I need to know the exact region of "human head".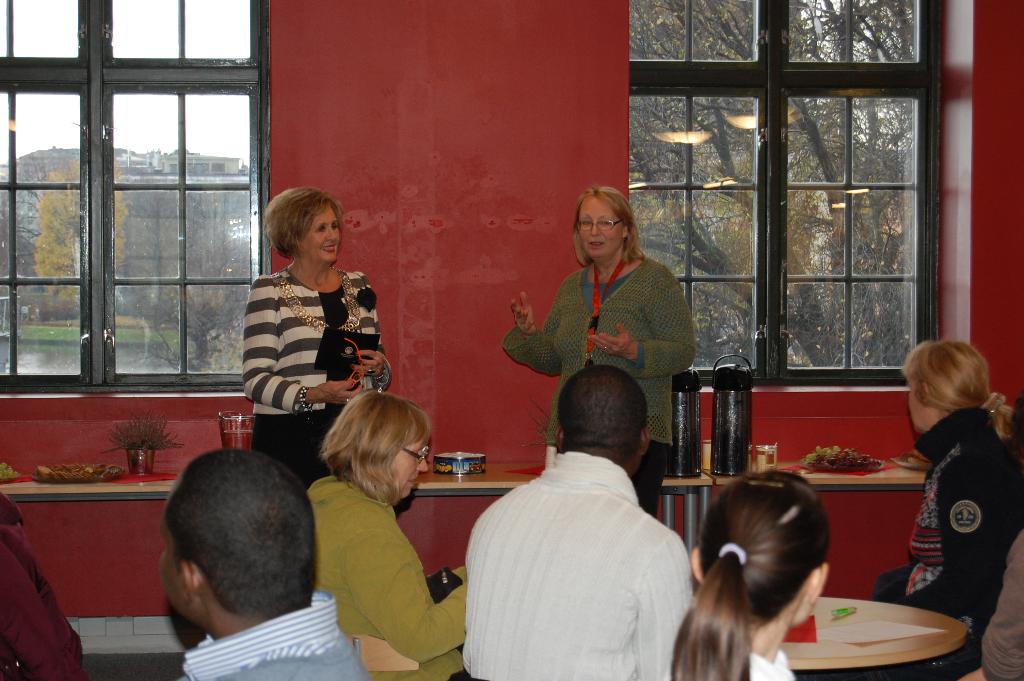
Region: 553,364,652,481.
